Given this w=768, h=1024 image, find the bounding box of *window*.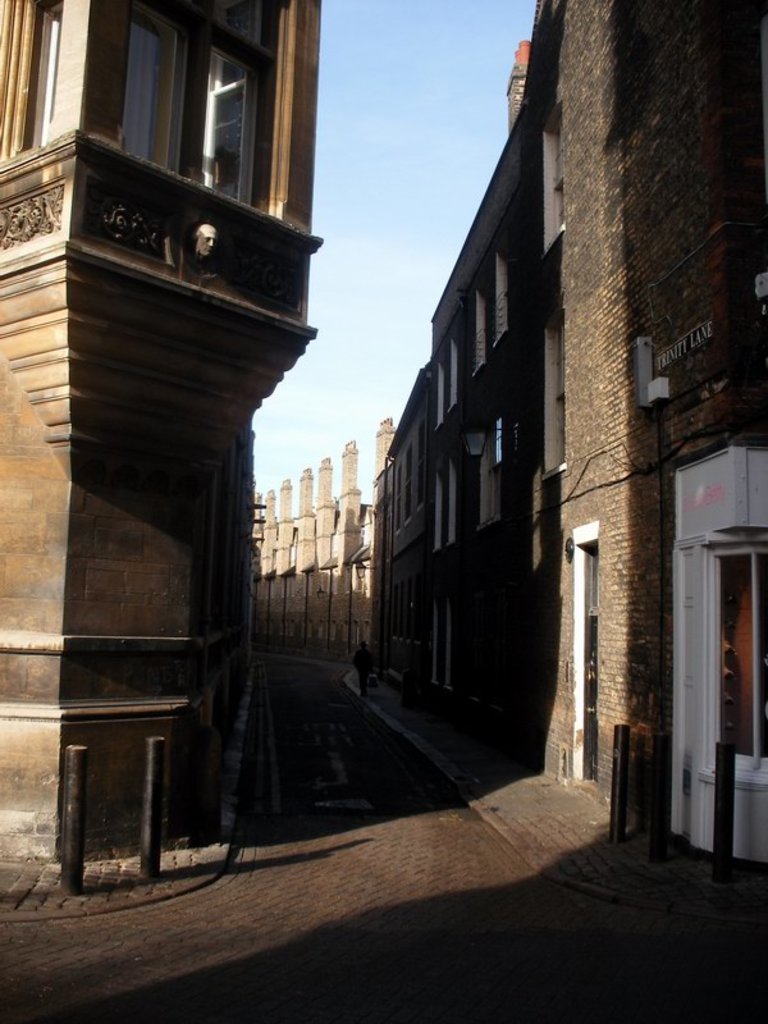
pyautogui.locateOnScreen(538, 100, 563, 253).
